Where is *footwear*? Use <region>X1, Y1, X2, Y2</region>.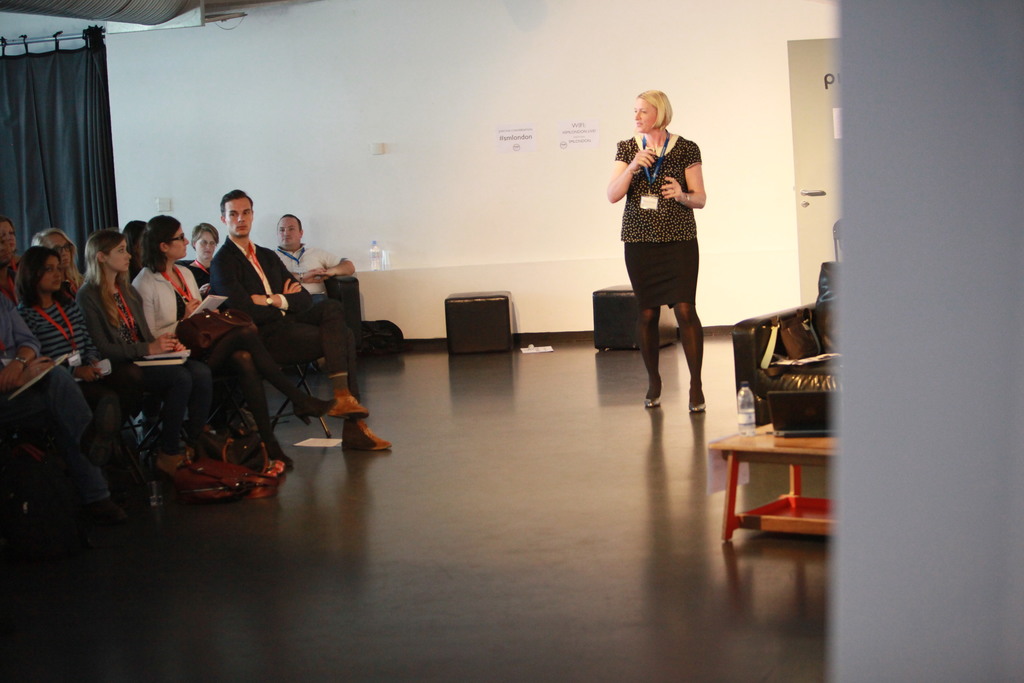
<region>646, 381, 664, 406</region>.
